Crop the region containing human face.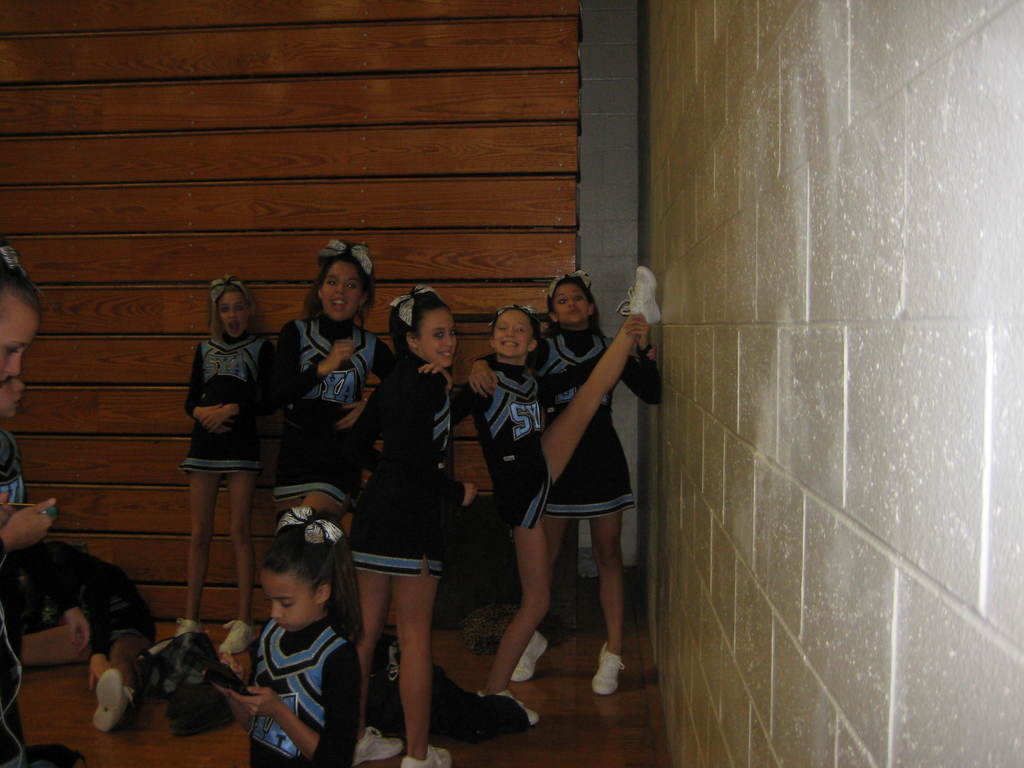
Crop region: x1=215 y1=294 x2=245 y2=338.
